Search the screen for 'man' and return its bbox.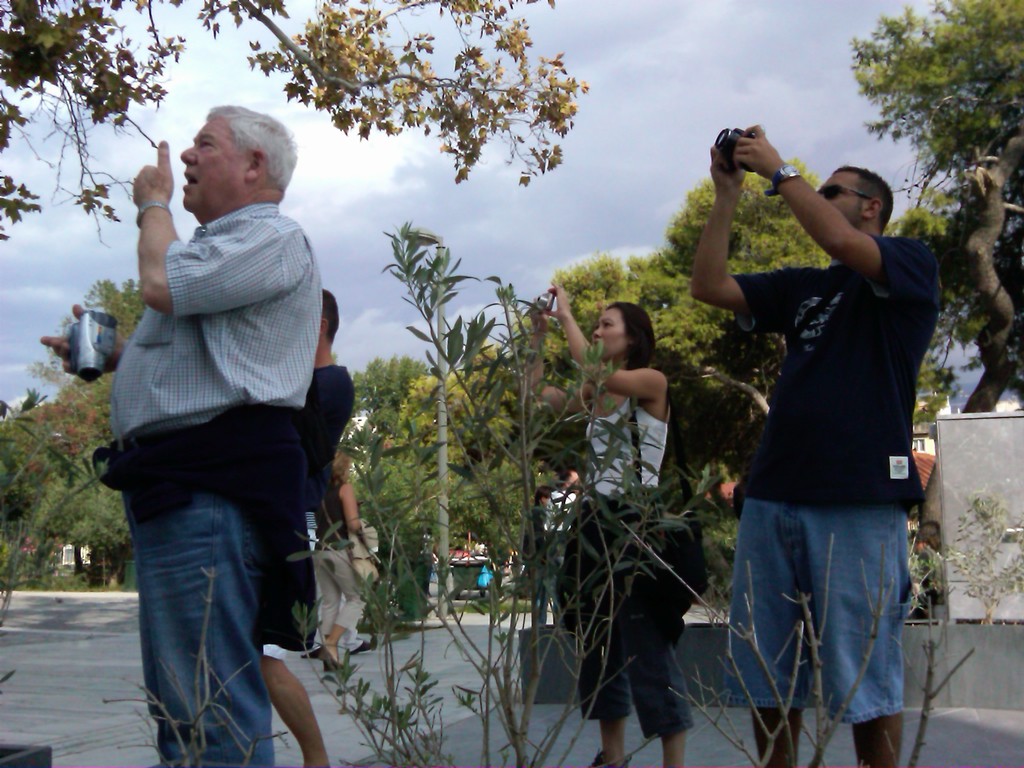
Found: (left=689, top=124, right=937, bottom=767).
